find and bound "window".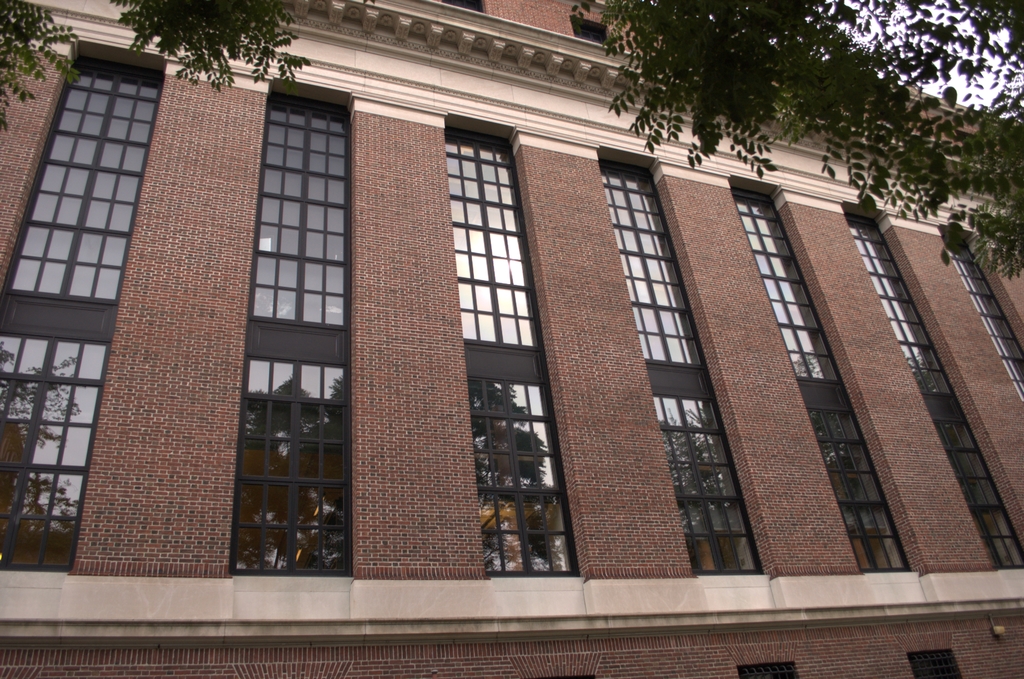
Bound: (left=939, top=233, right=1023, bottom=392).
